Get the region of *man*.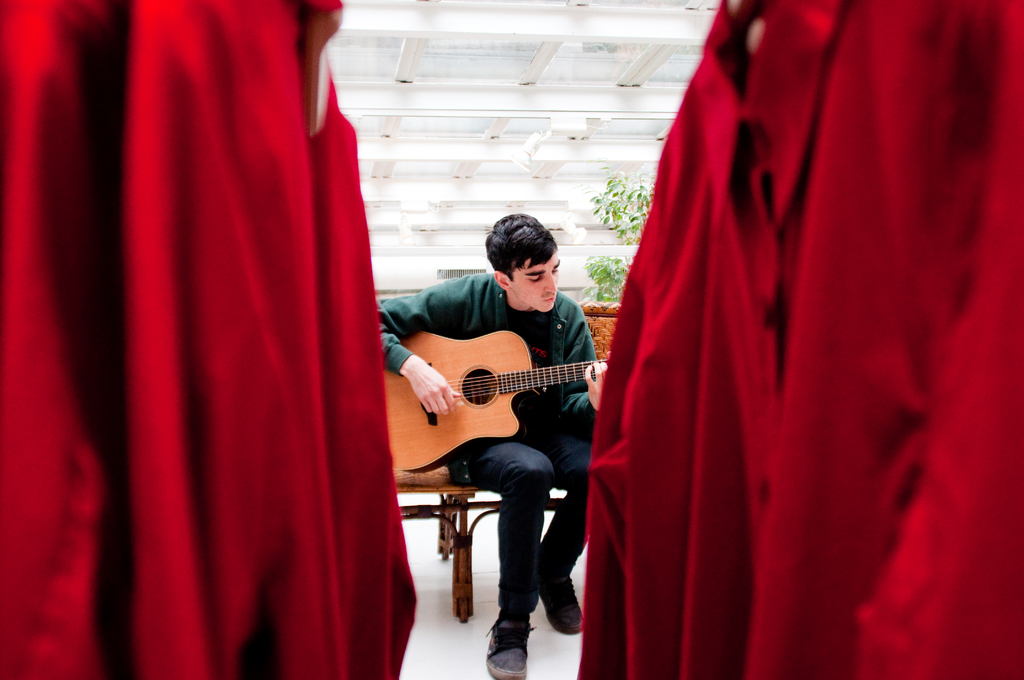
box(375, 211, 614, 569).
